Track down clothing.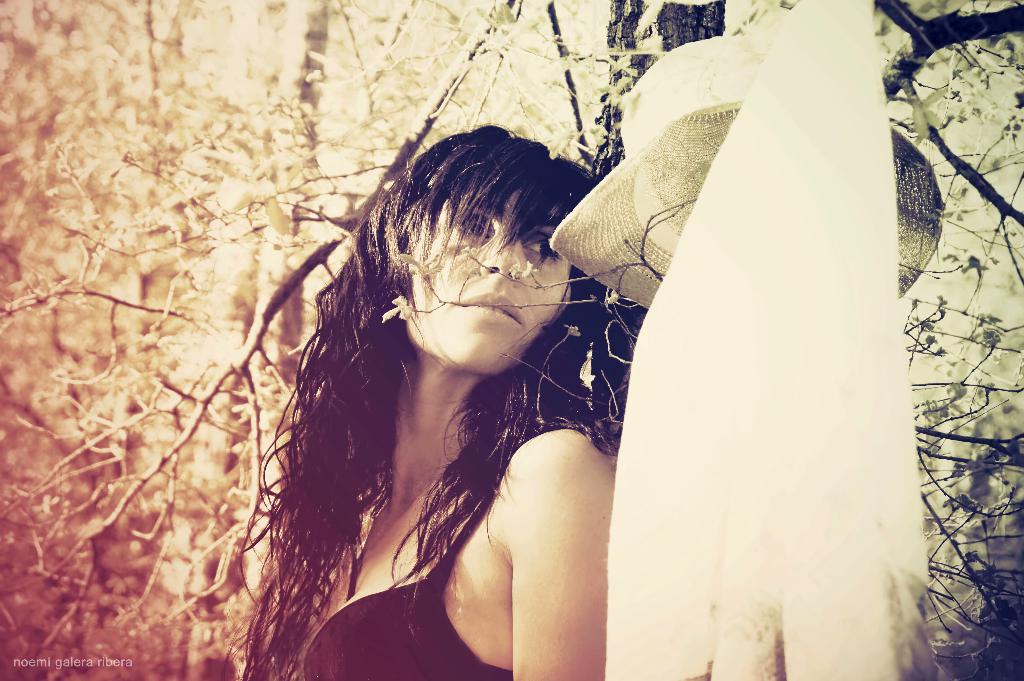
Tracked to 291, 439, 598, 680.
